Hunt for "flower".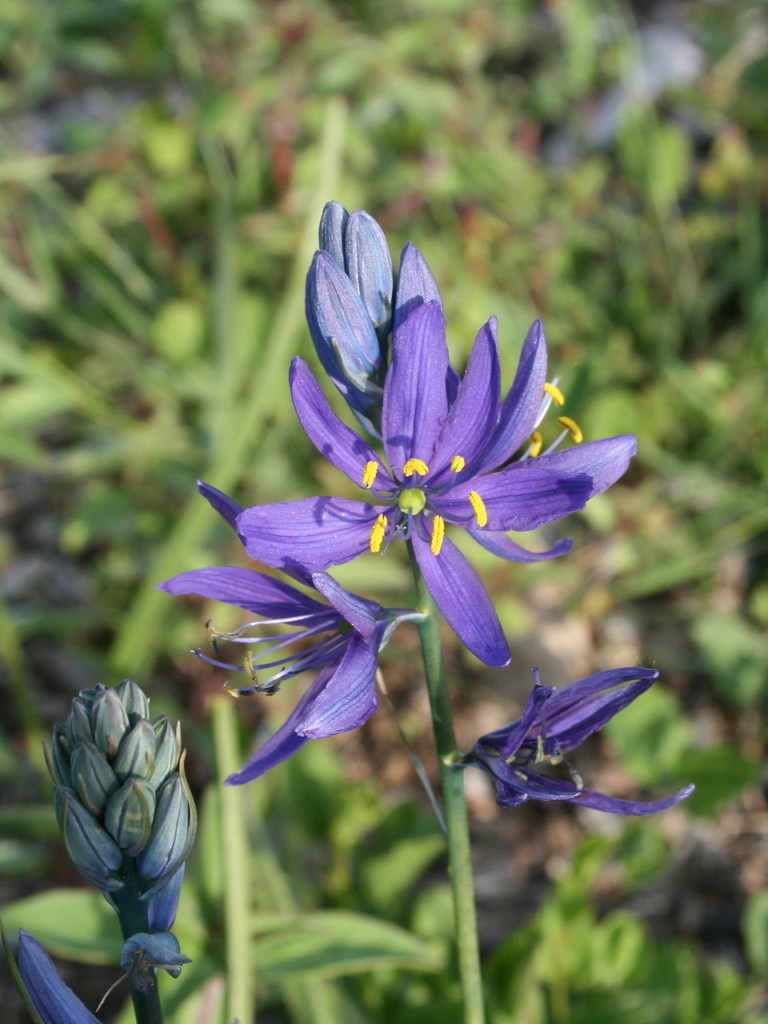
Hunted down at (left=145, top=865, right=189, bottom=936).
